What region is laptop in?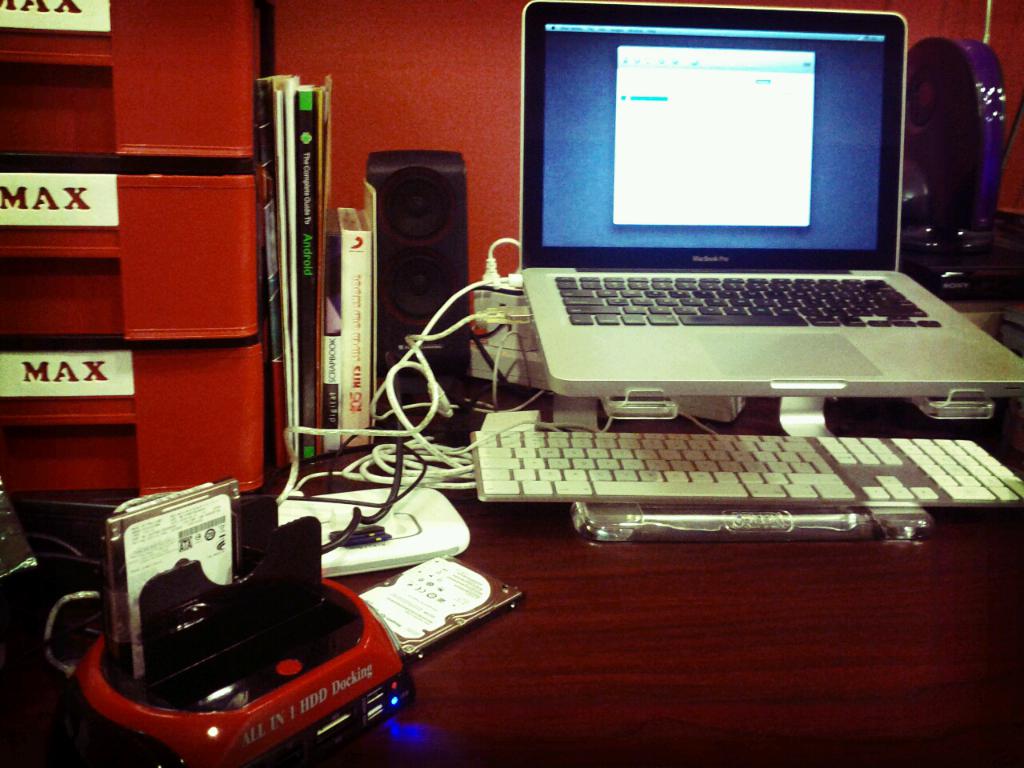
501, 17, 992, 442.
